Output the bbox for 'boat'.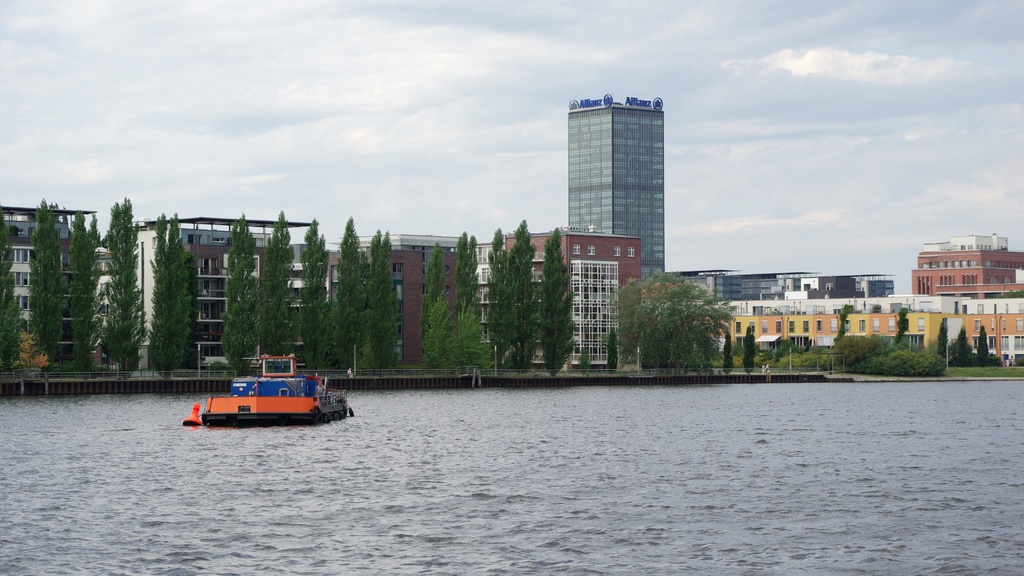
(181, 351, 343, 426).
